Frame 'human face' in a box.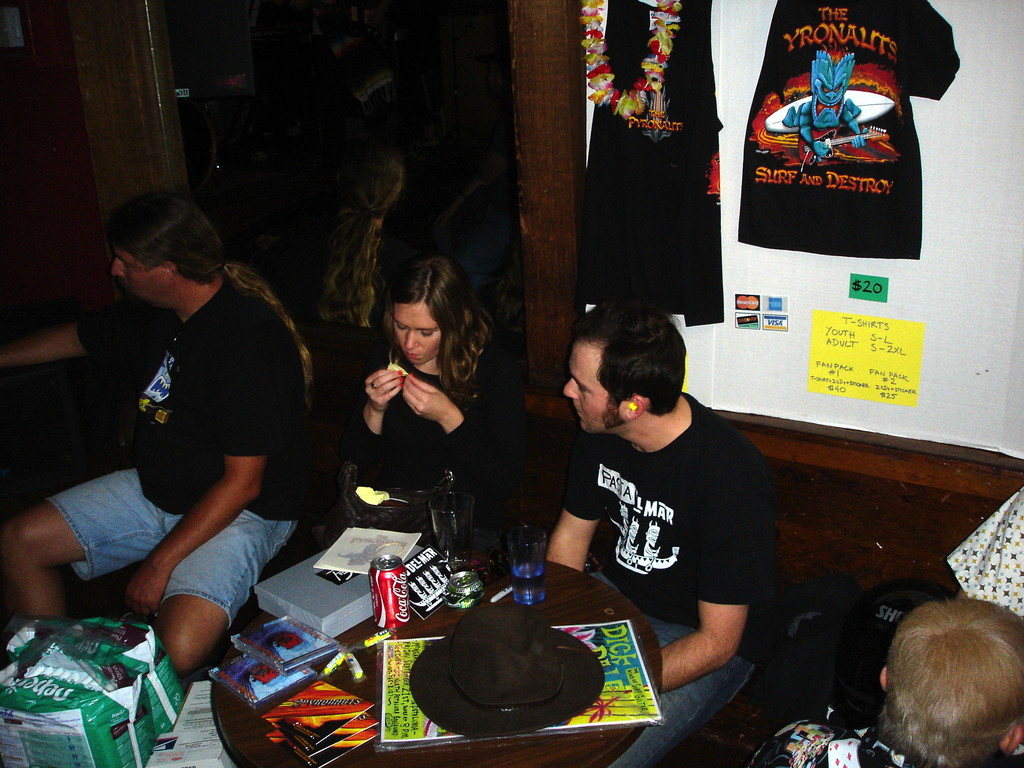
(113,249,163,303).
